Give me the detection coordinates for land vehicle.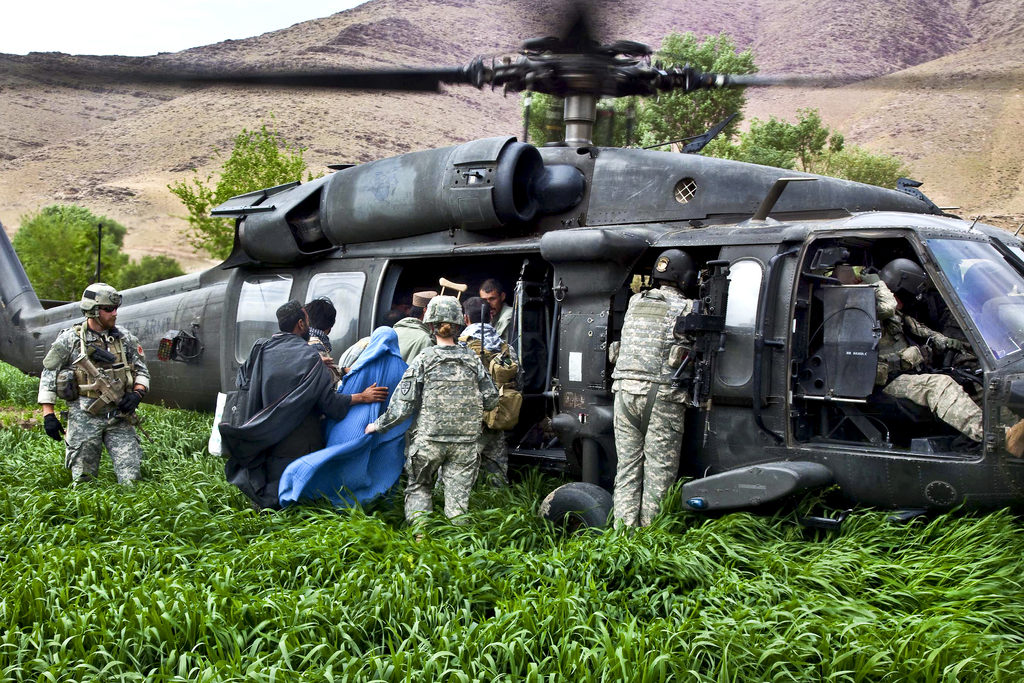
0 0 1023 551.
